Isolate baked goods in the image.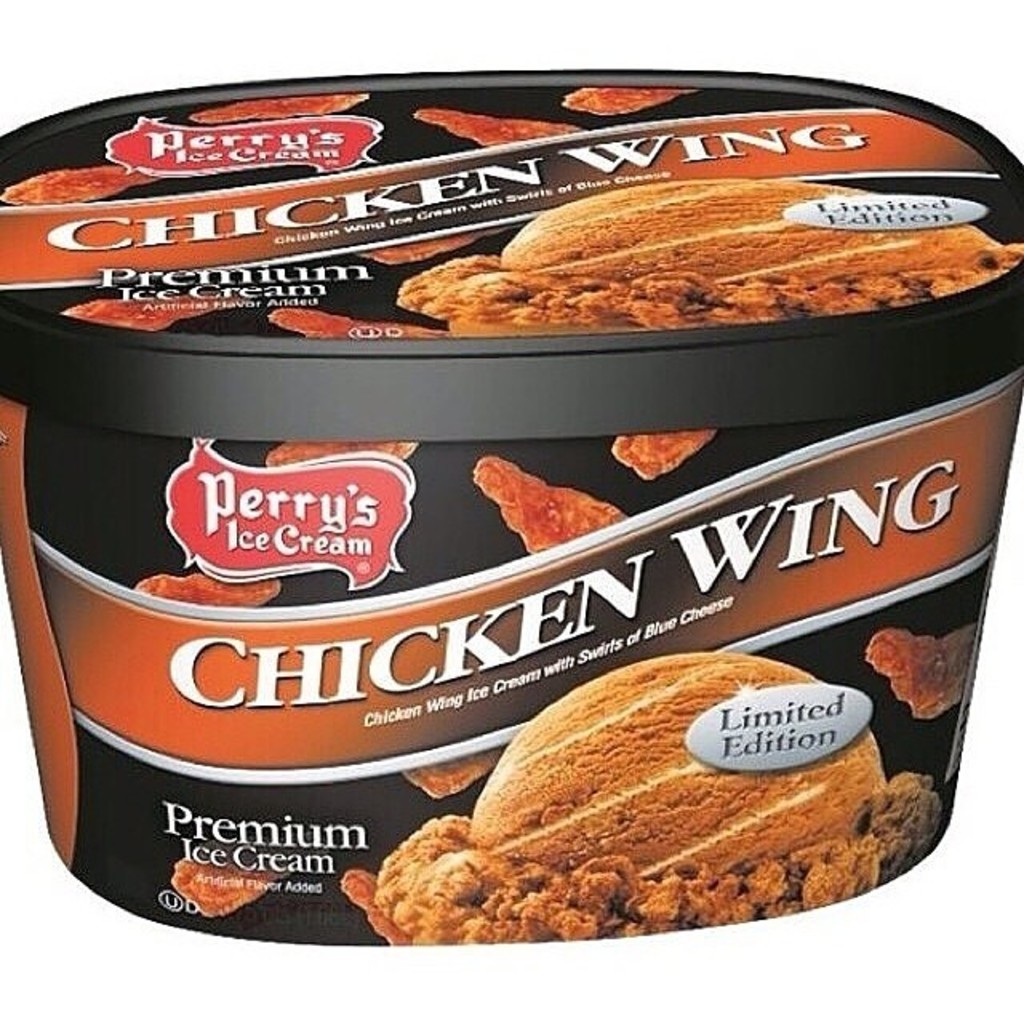
Isolated region: region(398, 174, 1022, 334).
